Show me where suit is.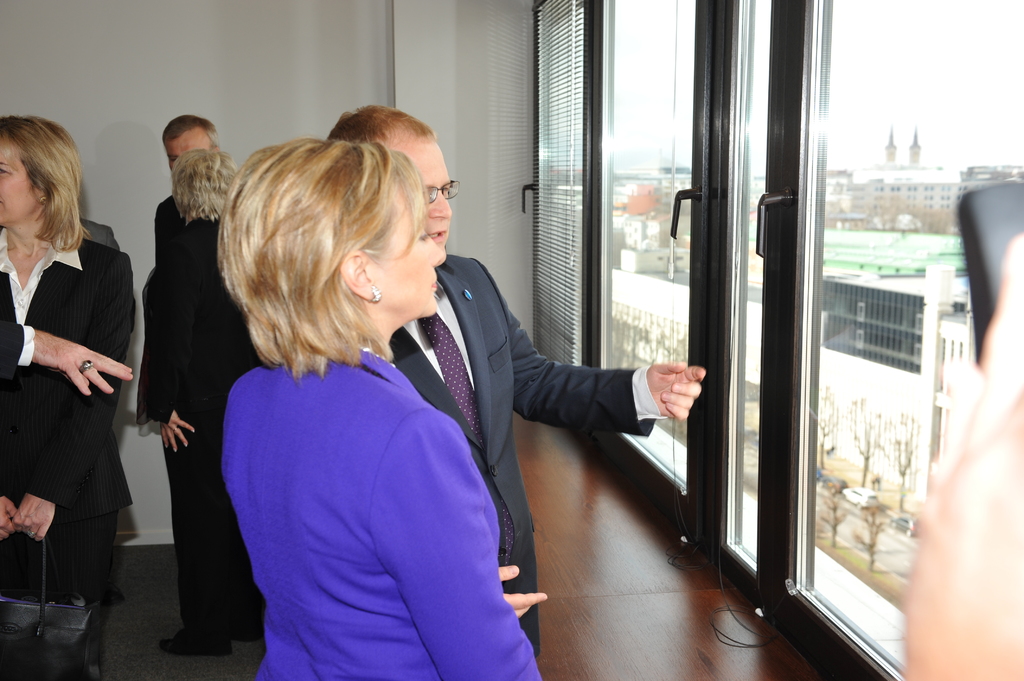
suit is at 219/341/543/680.
